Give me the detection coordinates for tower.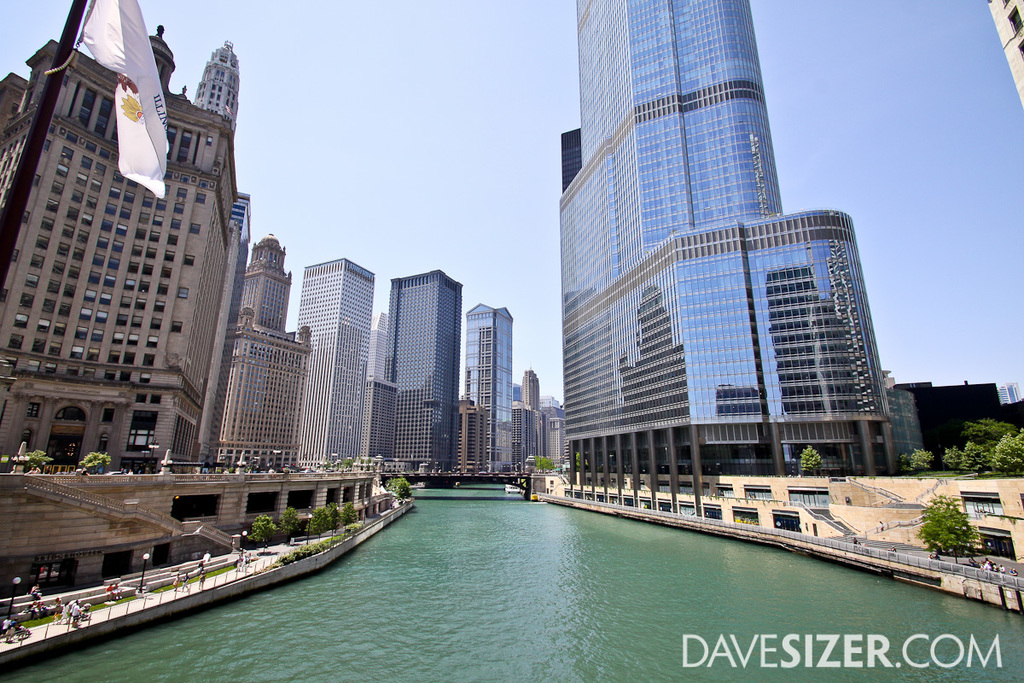
BBox(450, 296, 515, 472).
